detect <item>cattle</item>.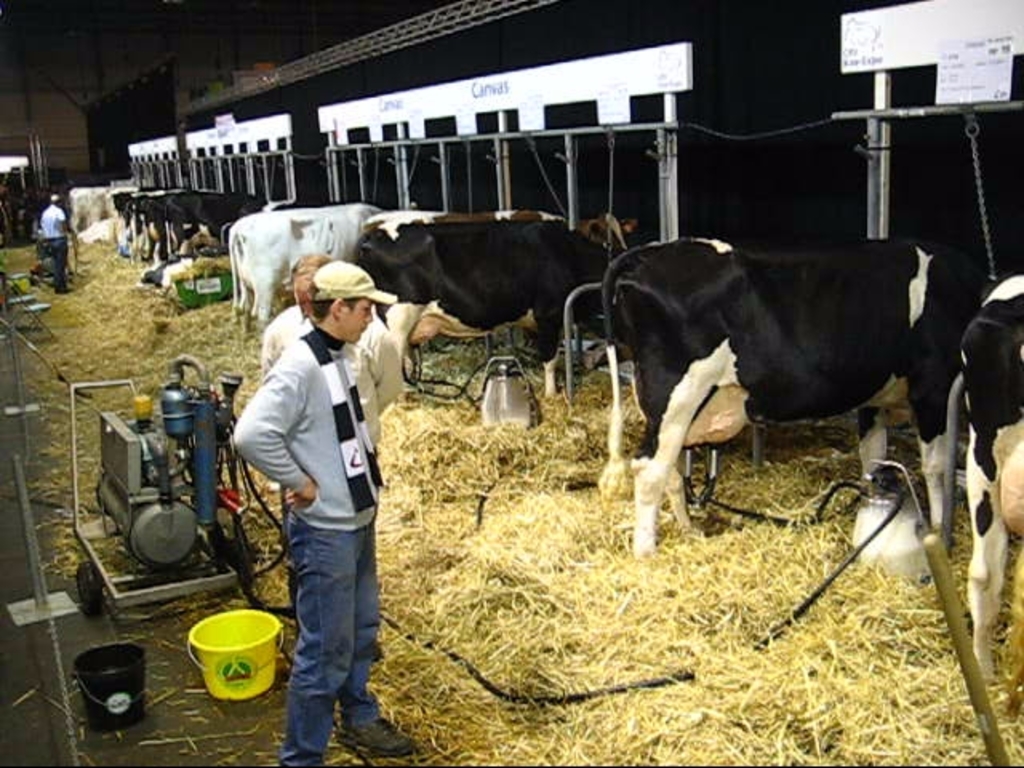
Detected at box(166, 187, 258, 267).
